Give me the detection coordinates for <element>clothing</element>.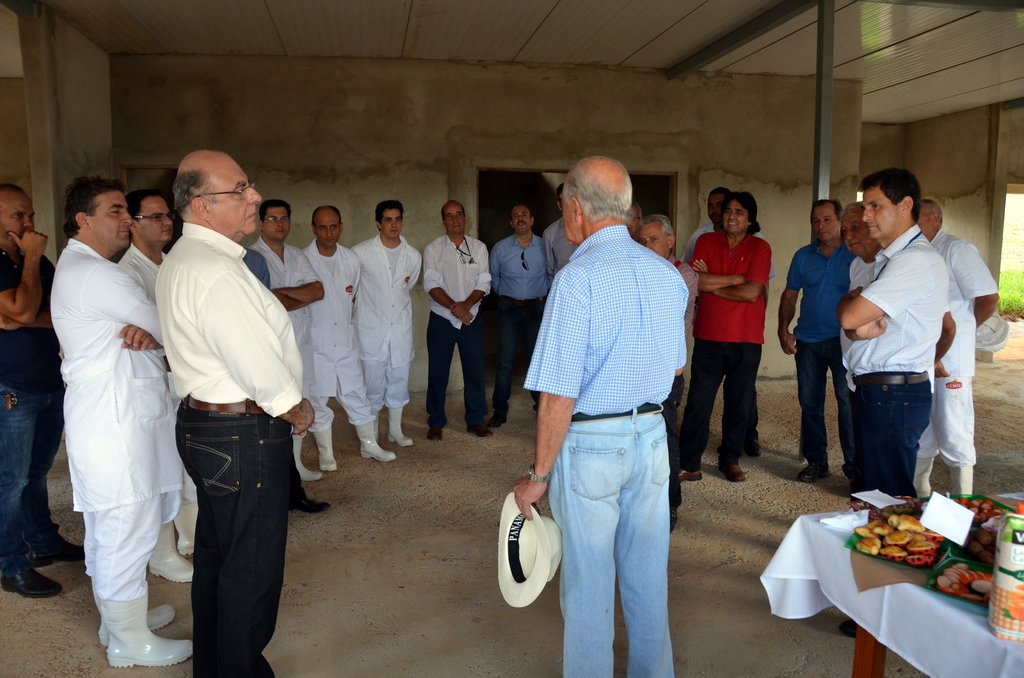
left=657, top=248, right=700, bottom=508.
